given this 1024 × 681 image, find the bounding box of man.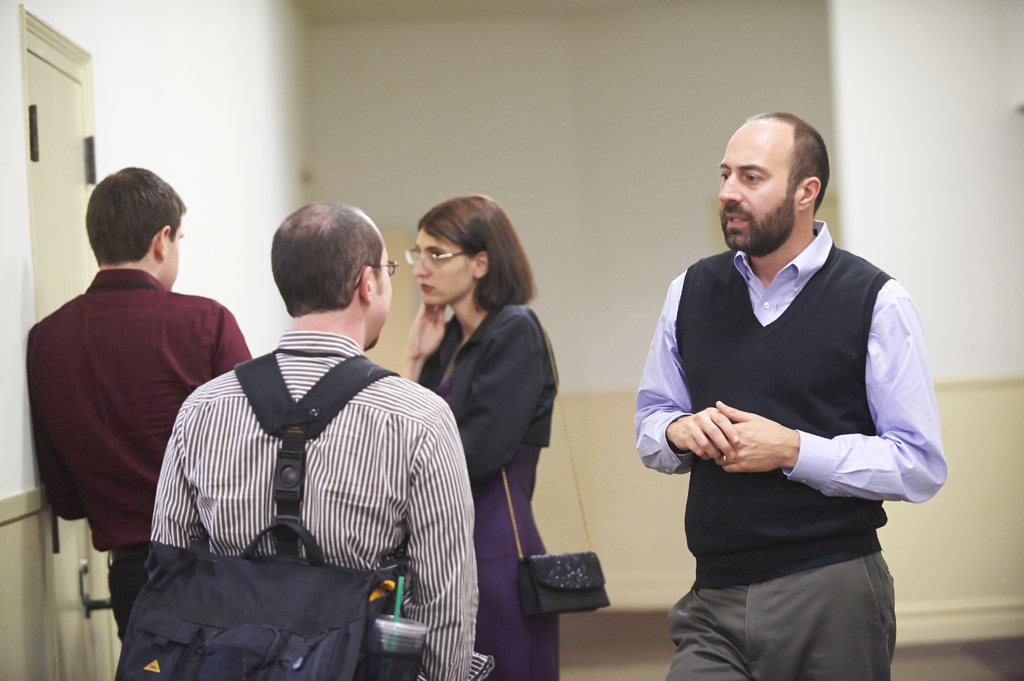
633, 113, 948, 680.
